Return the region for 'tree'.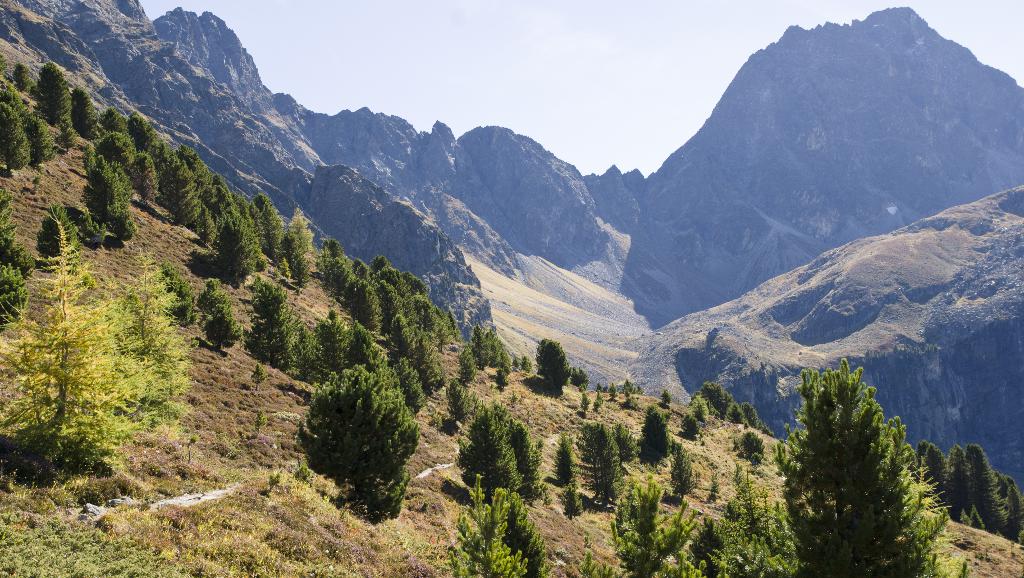
(31,62,74,150).
